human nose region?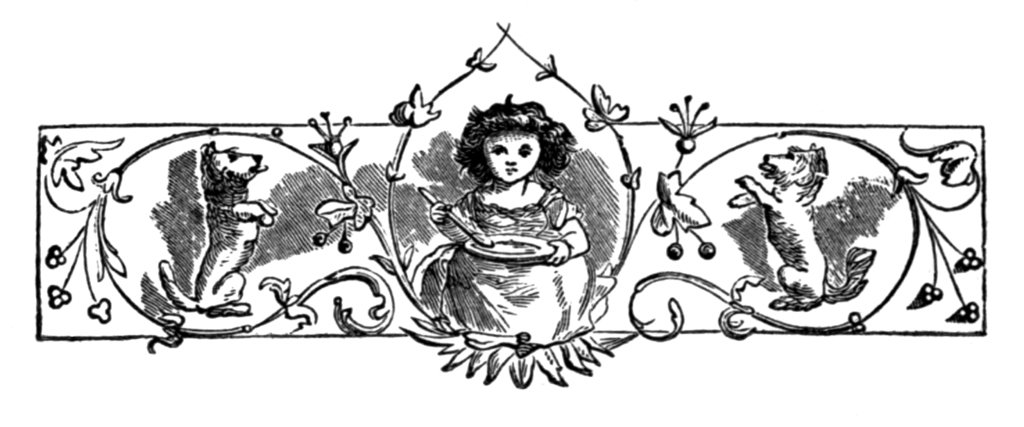
504,156,518,165
